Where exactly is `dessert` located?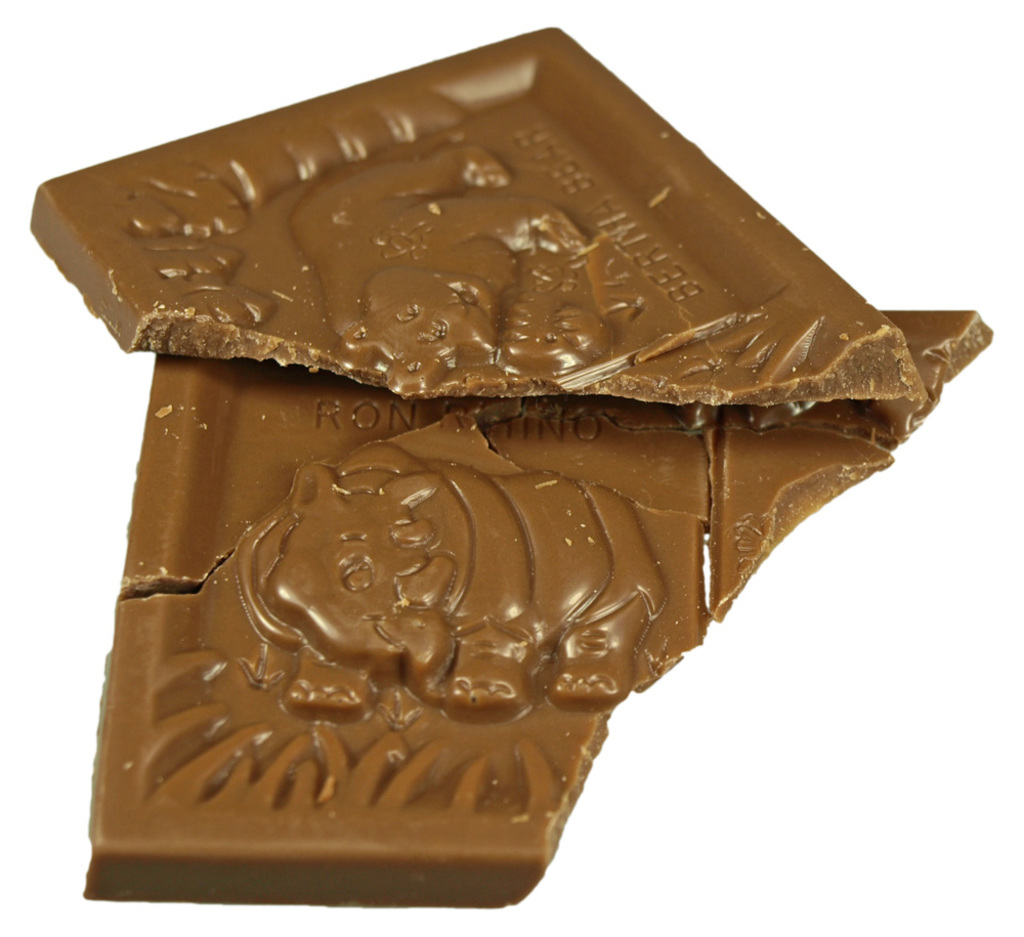
Its bounding box is bbox=(32, 28, 994, 906).
